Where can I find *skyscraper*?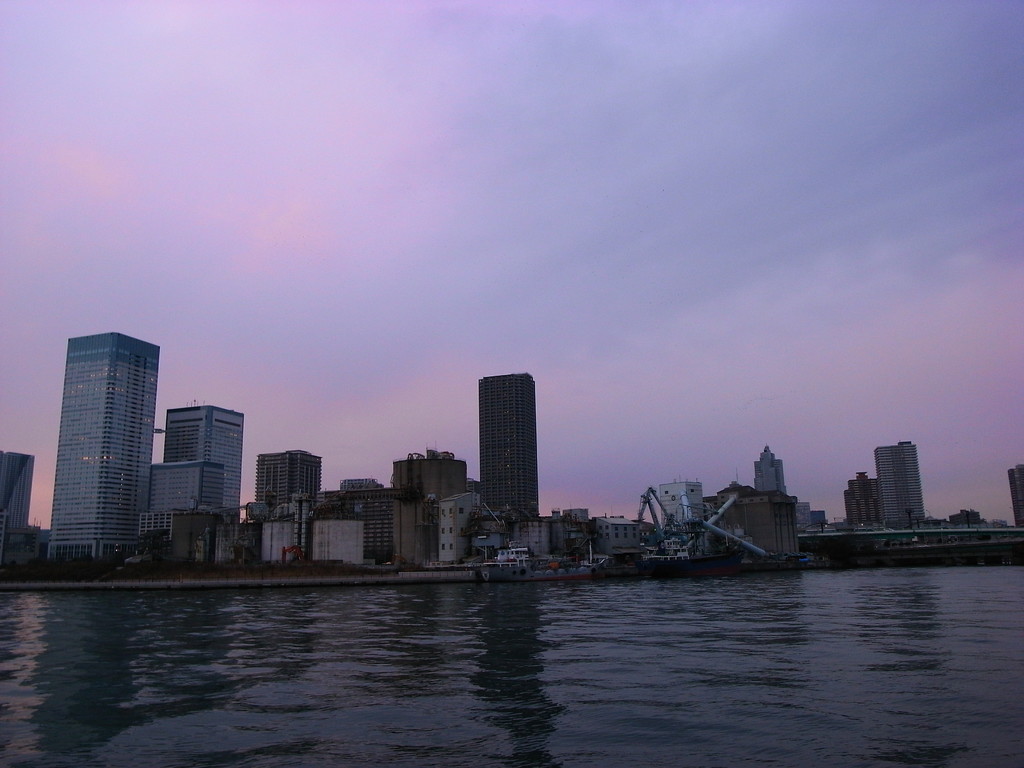
You can find it at select_region(876, 432, 925, 529).
